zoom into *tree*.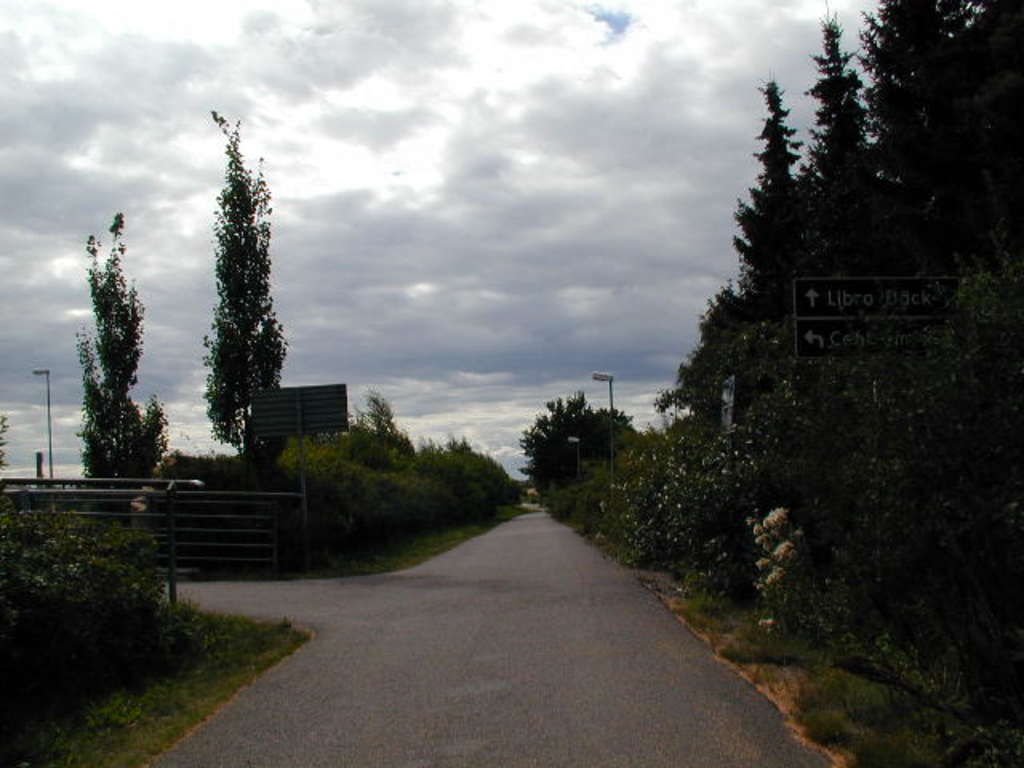
Zoom target: {"left": 200, "top": 110, "right": 290, "bottom": 456}.
